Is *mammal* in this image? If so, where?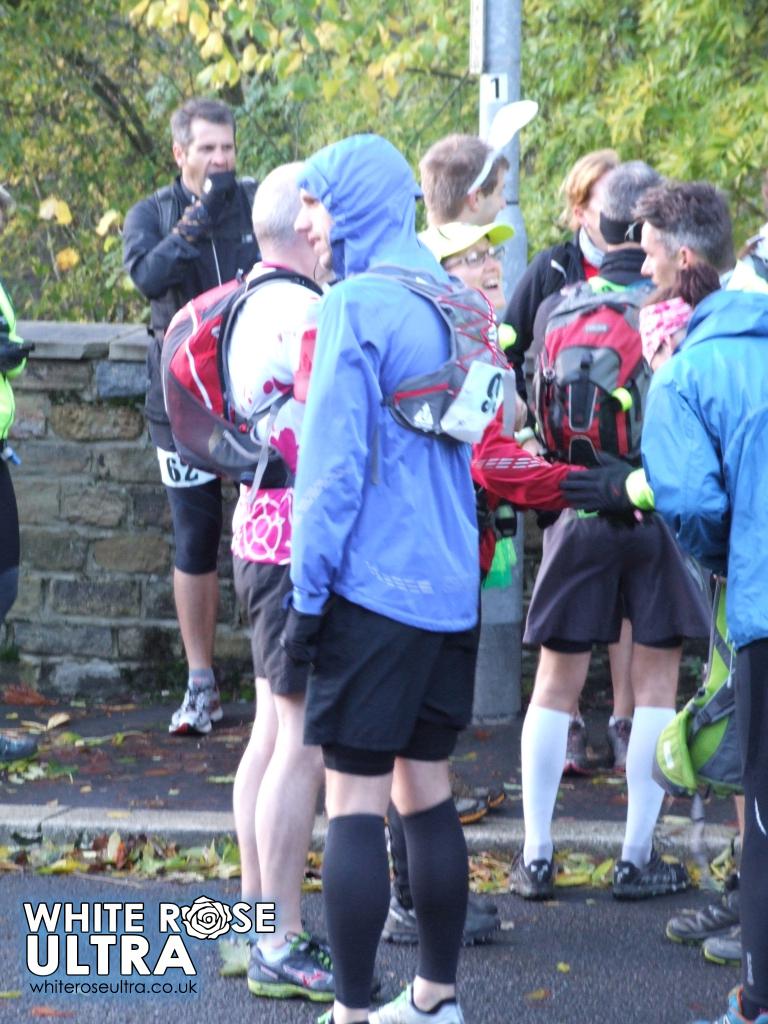
Yes, at box(492, 166, 709, 902).
